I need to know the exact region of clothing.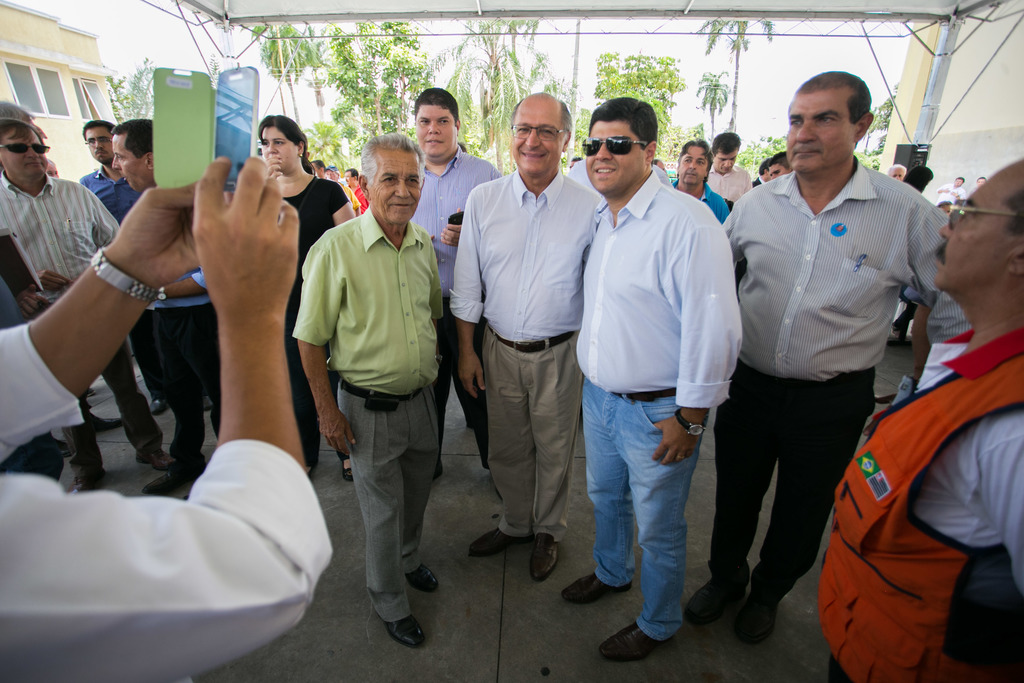
Region: {"left": 814, "top": 332, "right": 1023, "bottom": 682}.
